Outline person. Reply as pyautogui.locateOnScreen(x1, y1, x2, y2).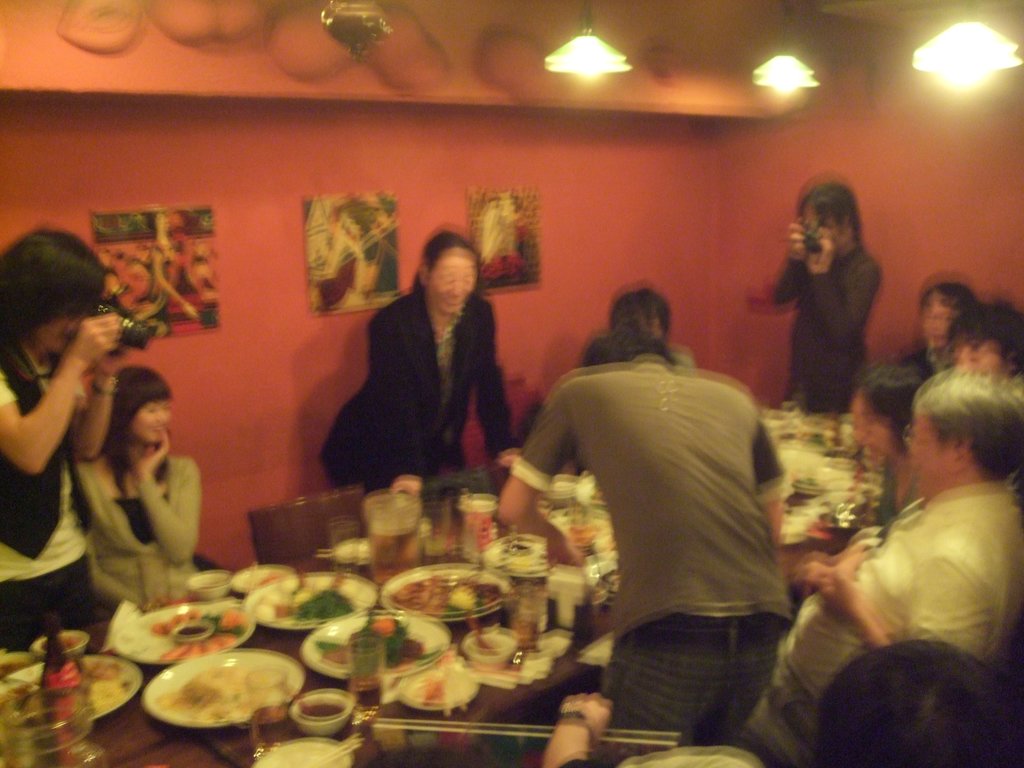
pyautogui.locateOnScreen(0, 227, 124, 659).
